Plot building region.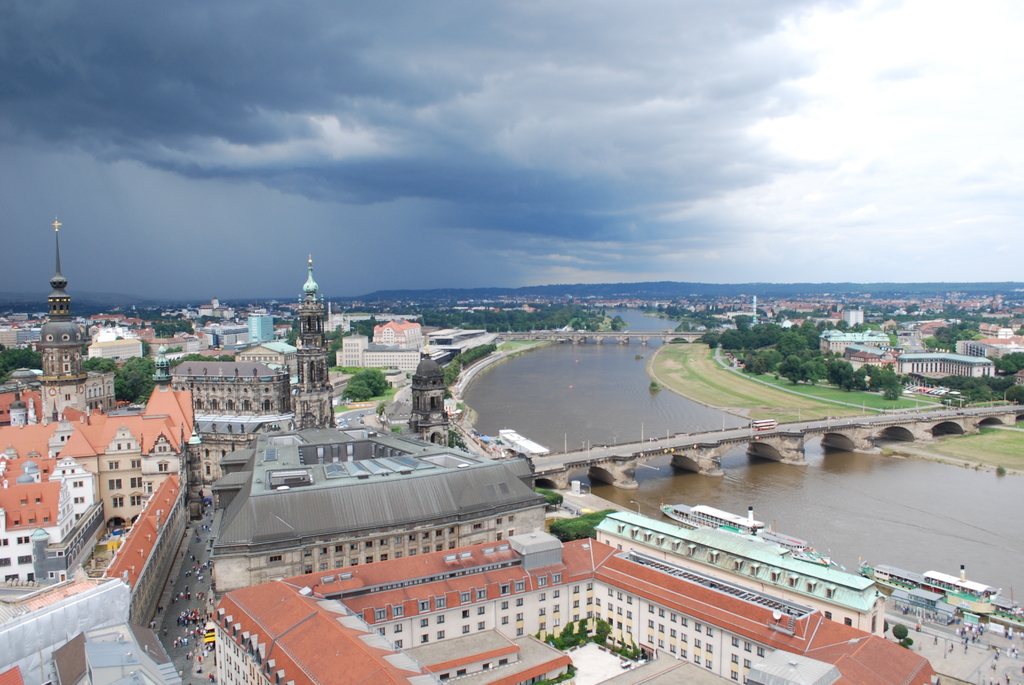
Plotted at [left=367, top=315, right=422, bottom=347].
